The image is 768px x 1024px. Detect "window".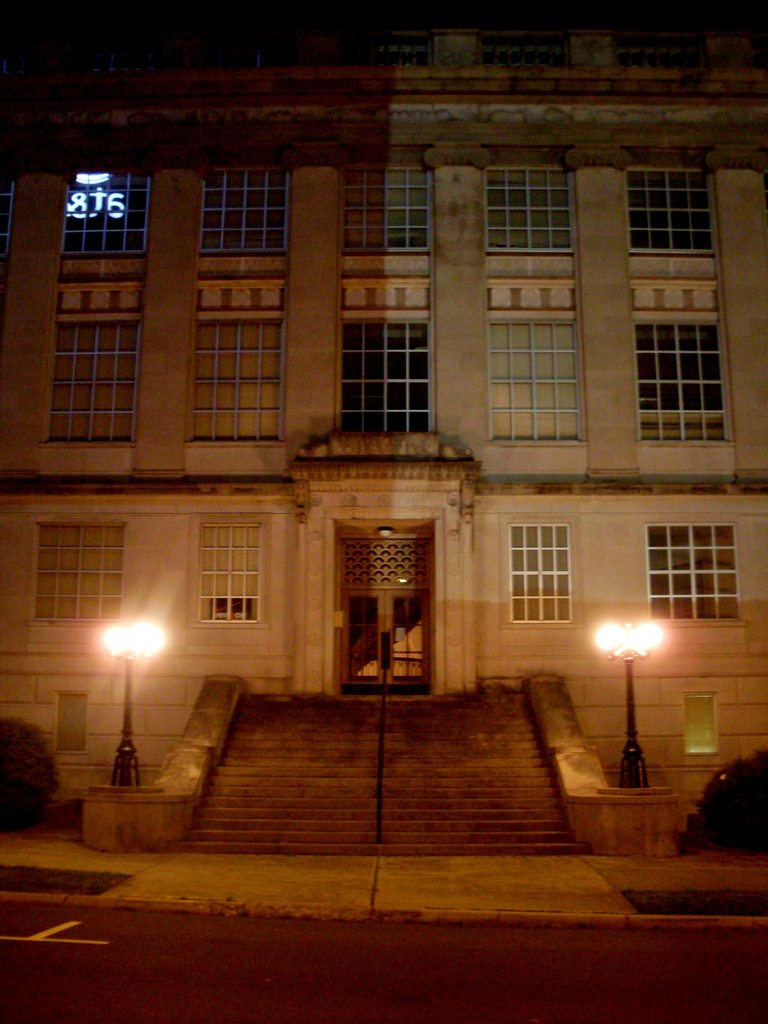
Detection: (60, 174, 147, 253).
